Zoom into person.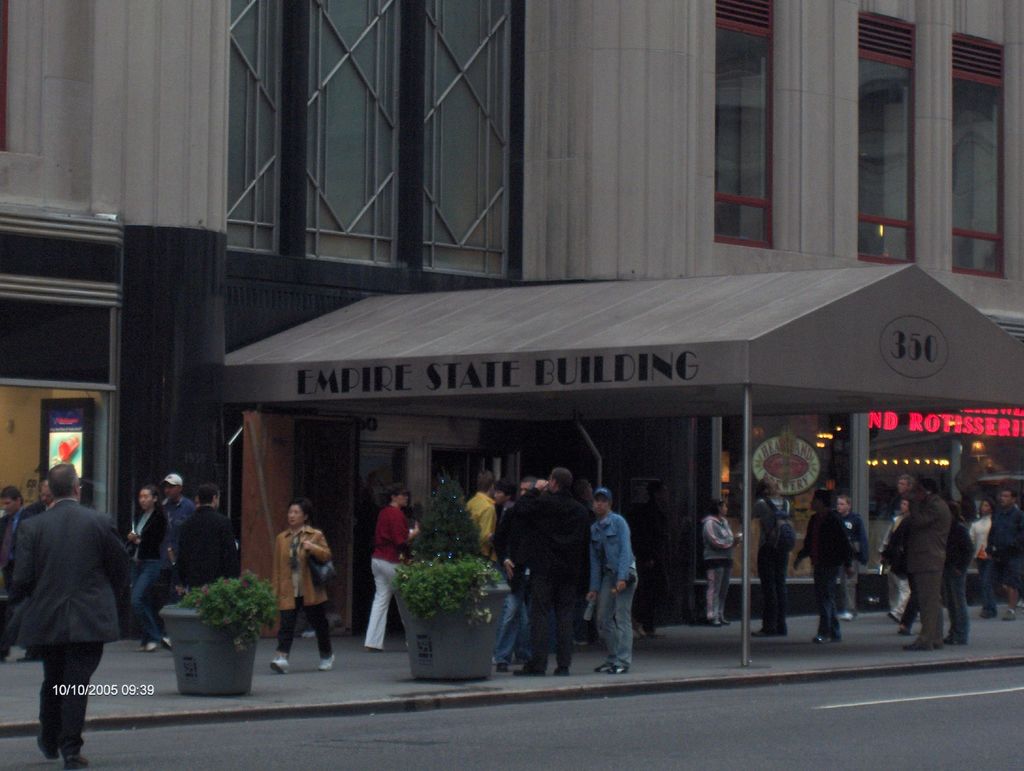
Zoom target: 838:491:870:613.
